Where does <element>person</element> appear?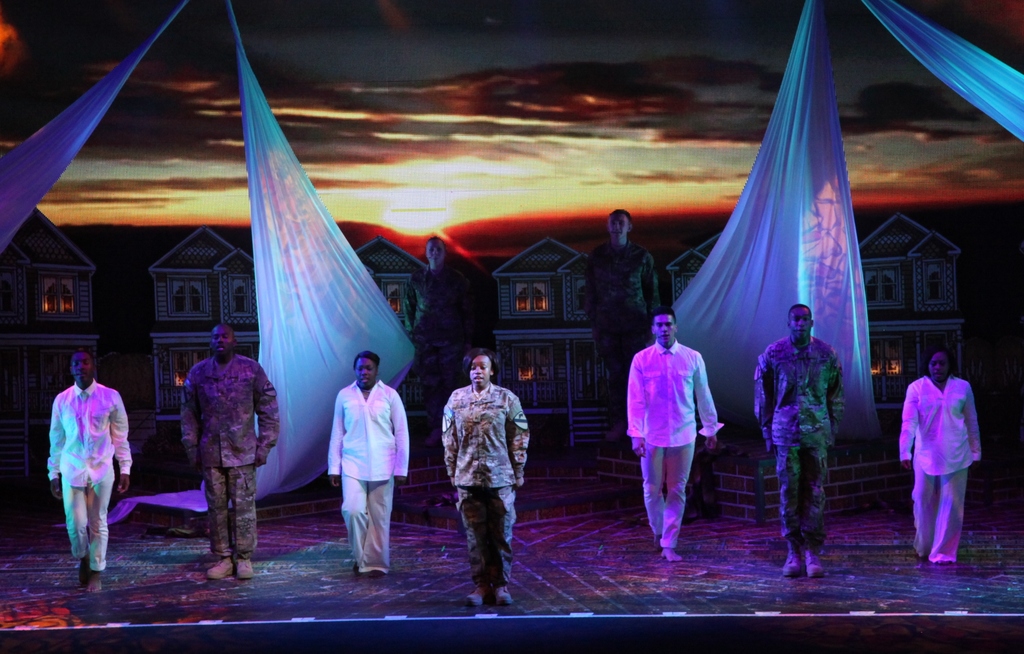
Appears at x1=182, y1=324, x2=283, y2=578.
